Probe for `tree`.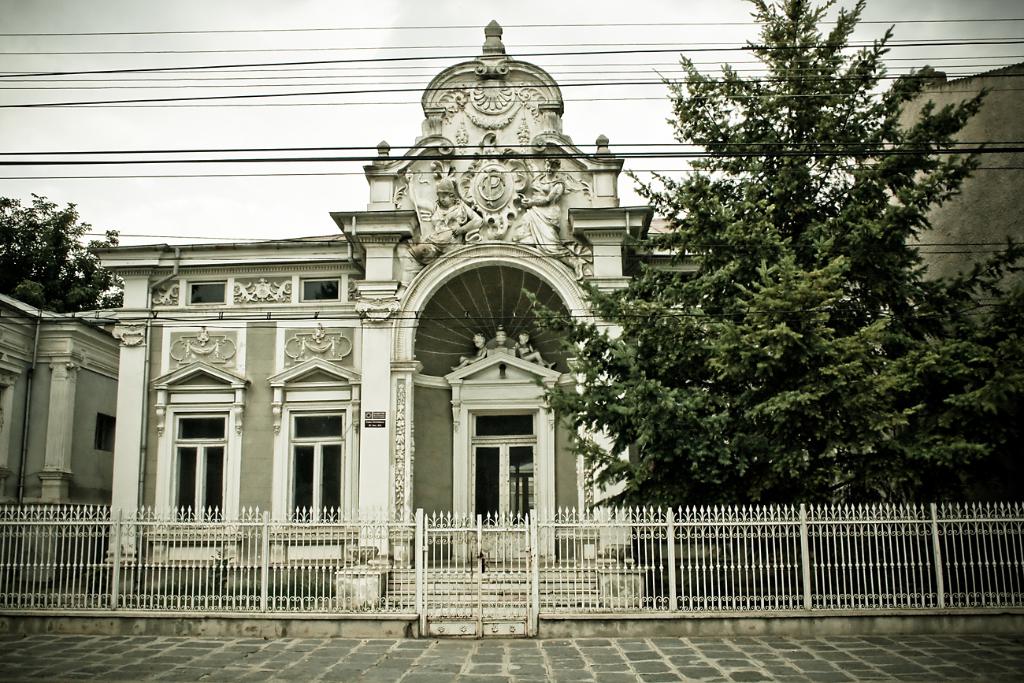
Probe result: bbox=(603, 20, 978, 540).
